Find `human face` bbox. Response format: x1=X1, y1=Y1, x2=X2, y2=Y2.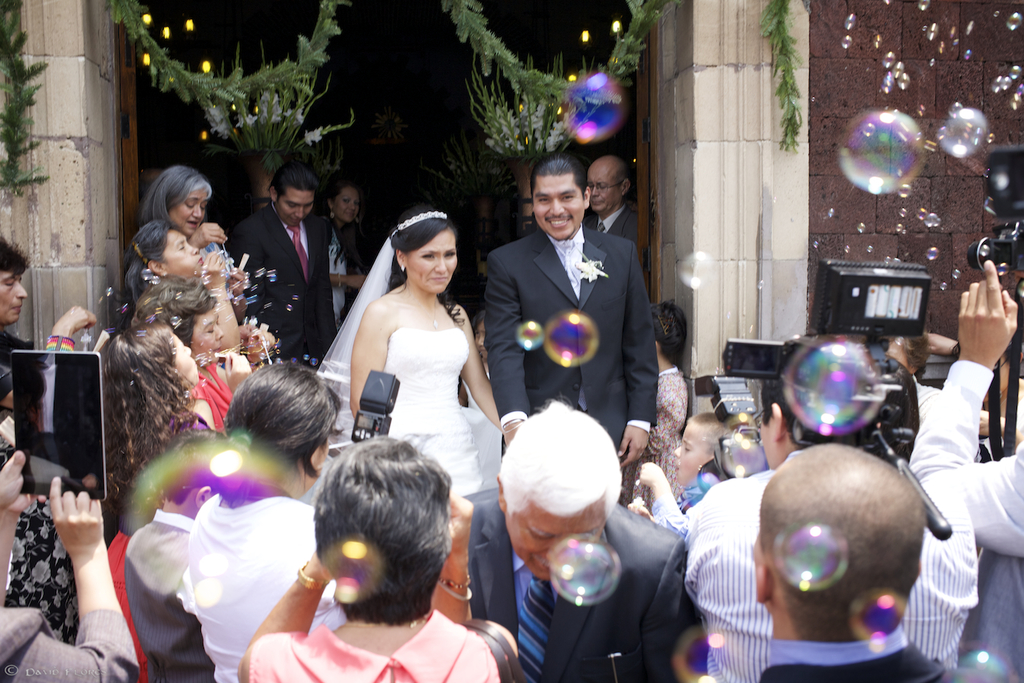
x1=278, y1=190, x2=313, y2=222.
